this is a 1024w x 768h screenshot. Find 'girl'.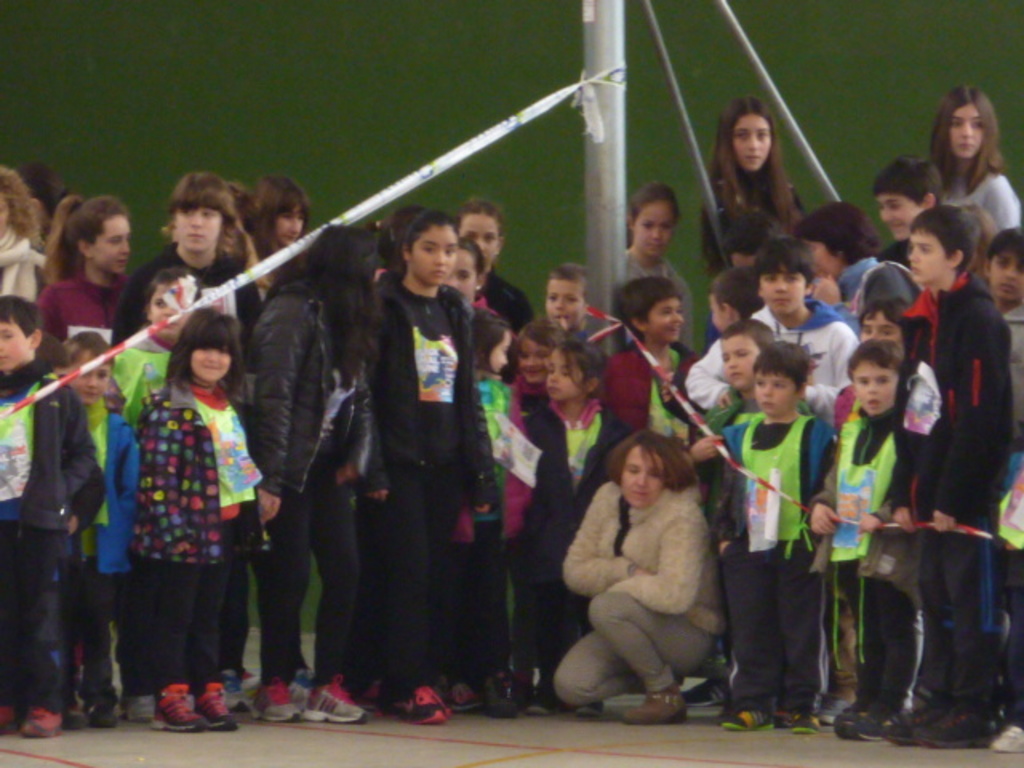
Bounding box: 360/210/498/728.
